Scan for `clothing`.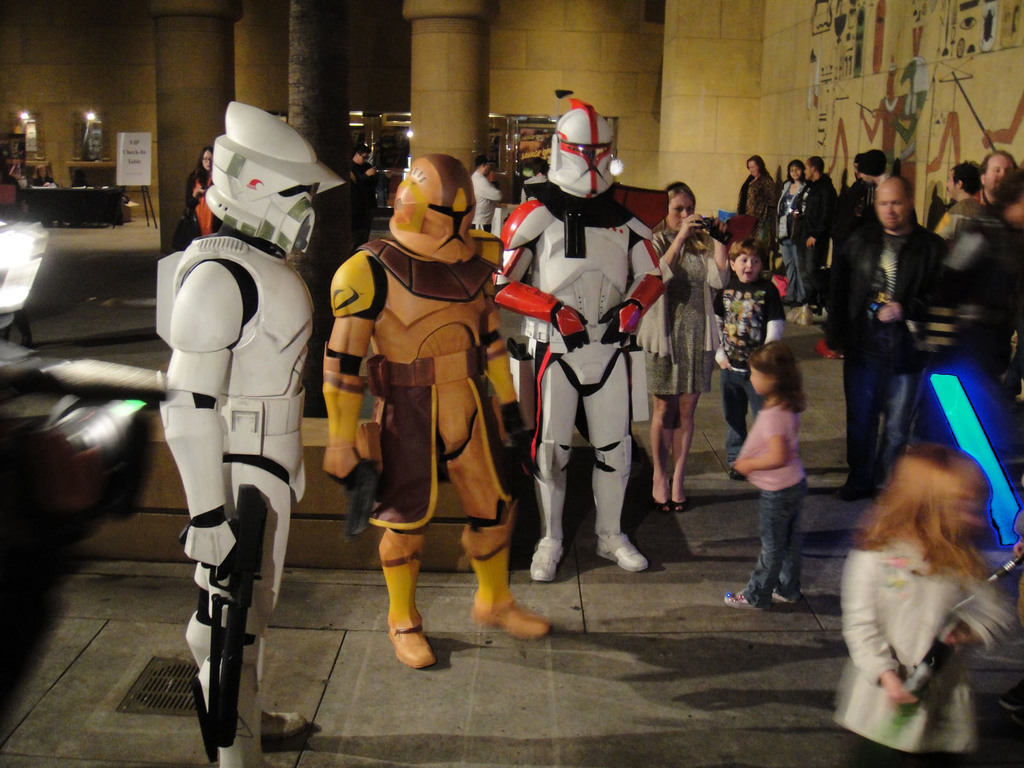
Scan result: (left=338, top=168, right=513, bottom=592).
